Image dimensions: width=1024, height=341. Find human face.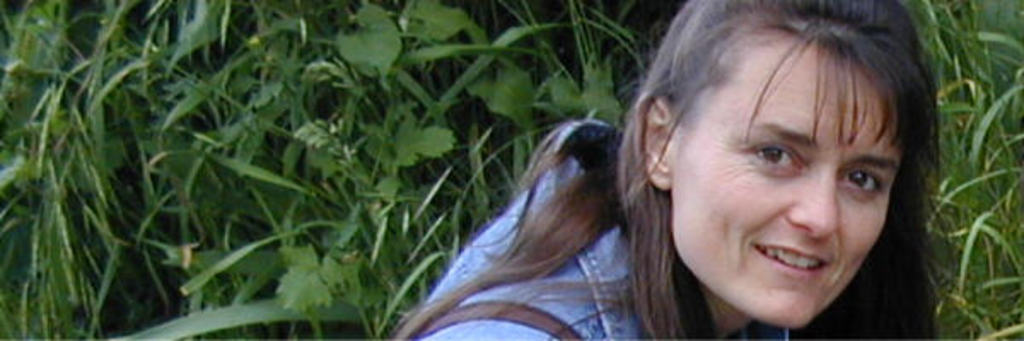
rect(672, 36, 901, 331).
